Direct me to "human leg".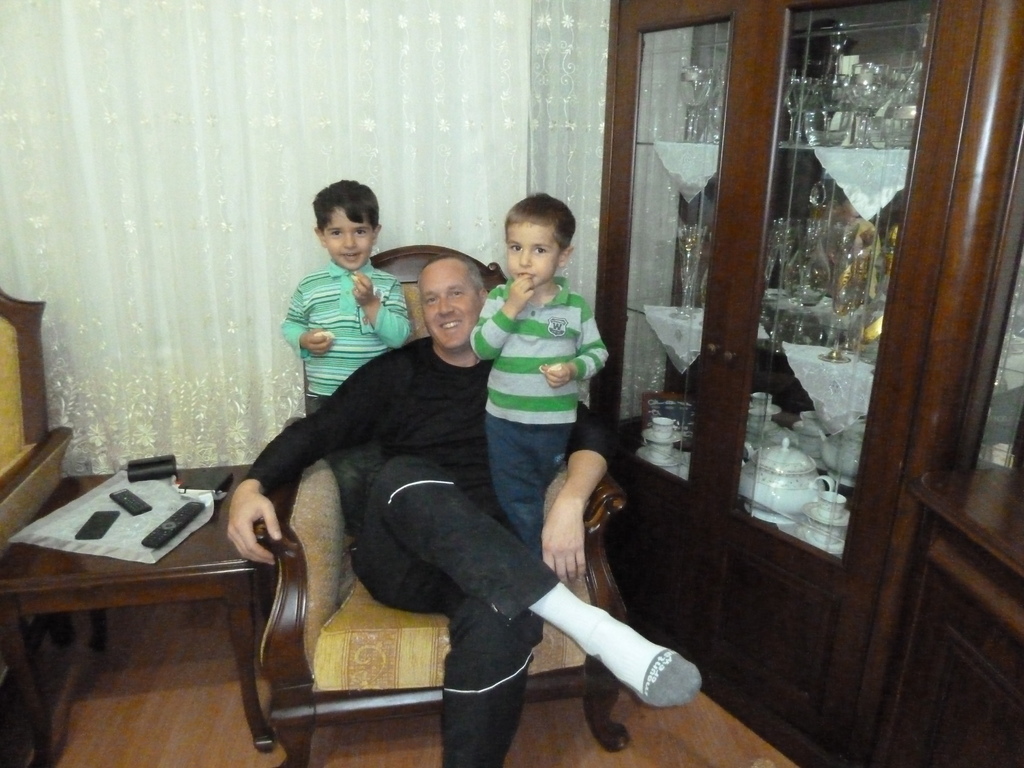
Direction: rect(350, 456, 702, 704).
